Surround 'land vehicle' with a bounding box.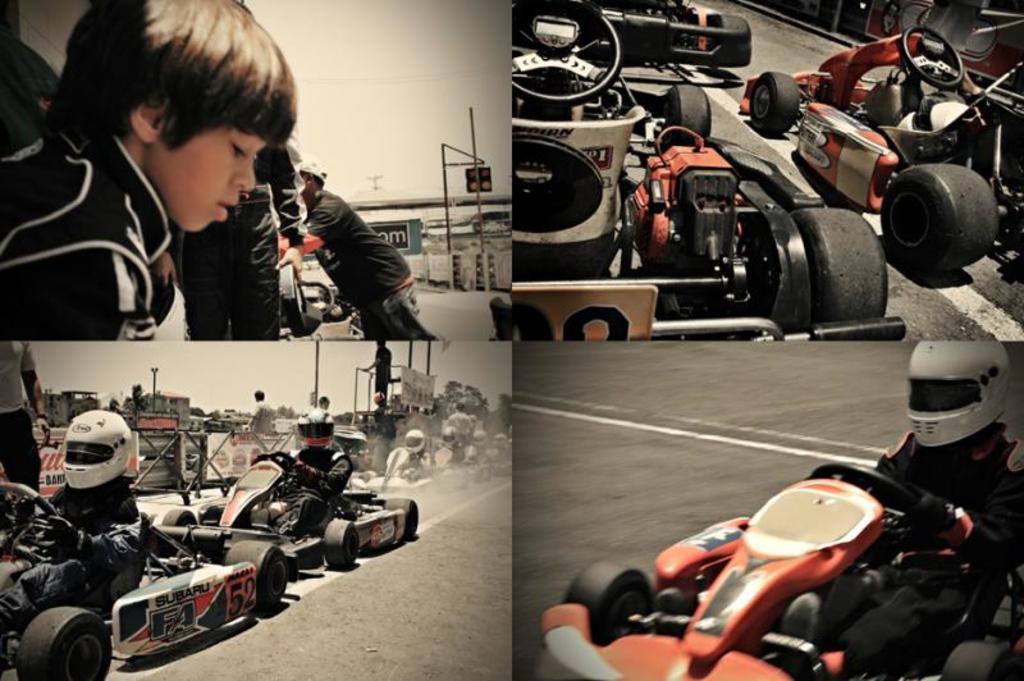
detection(616, 5, 742, 65).
